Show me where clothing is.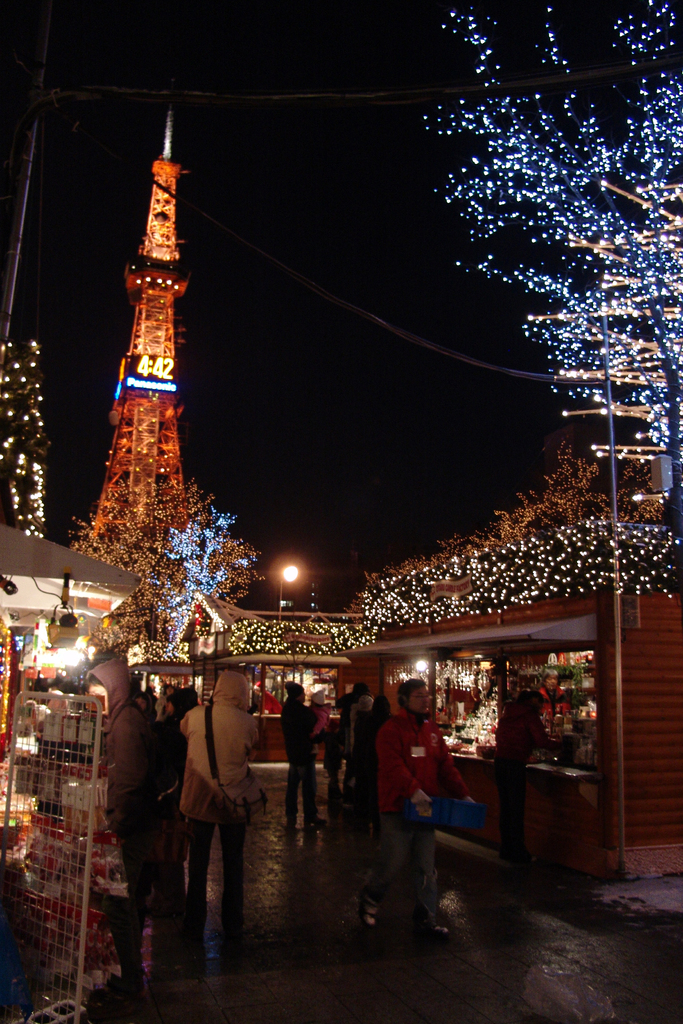
clothing is at l=185, t=687, r=237, b=902.
